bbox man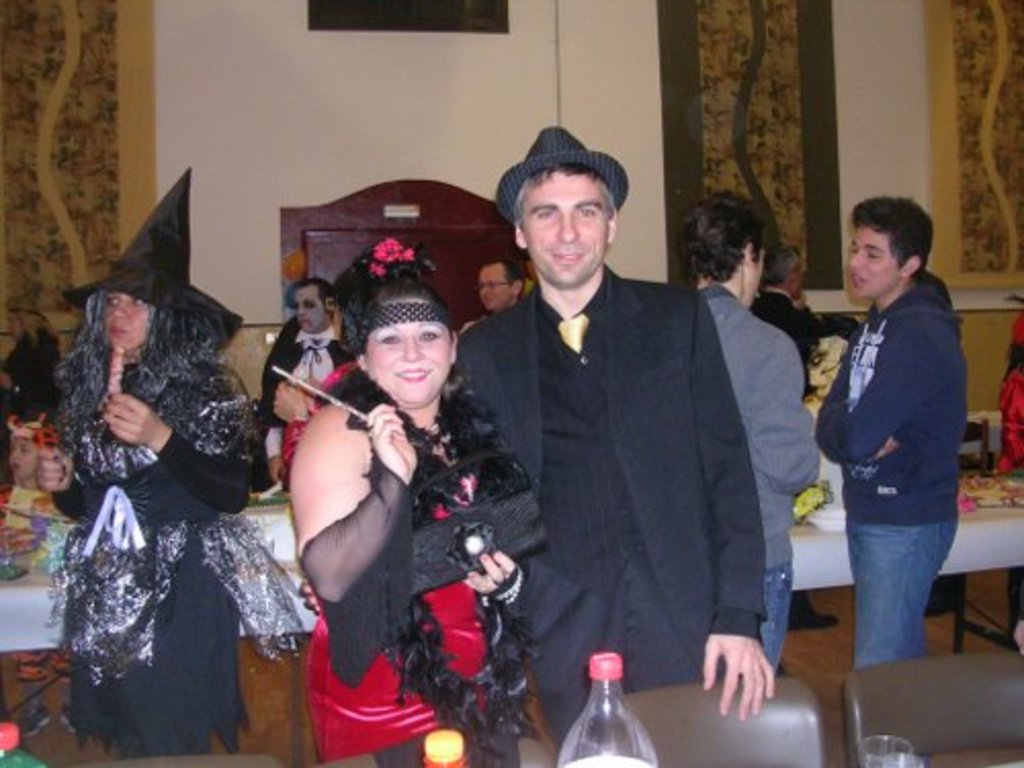
[x1=442, y1=125, x2=762, y2=766]
